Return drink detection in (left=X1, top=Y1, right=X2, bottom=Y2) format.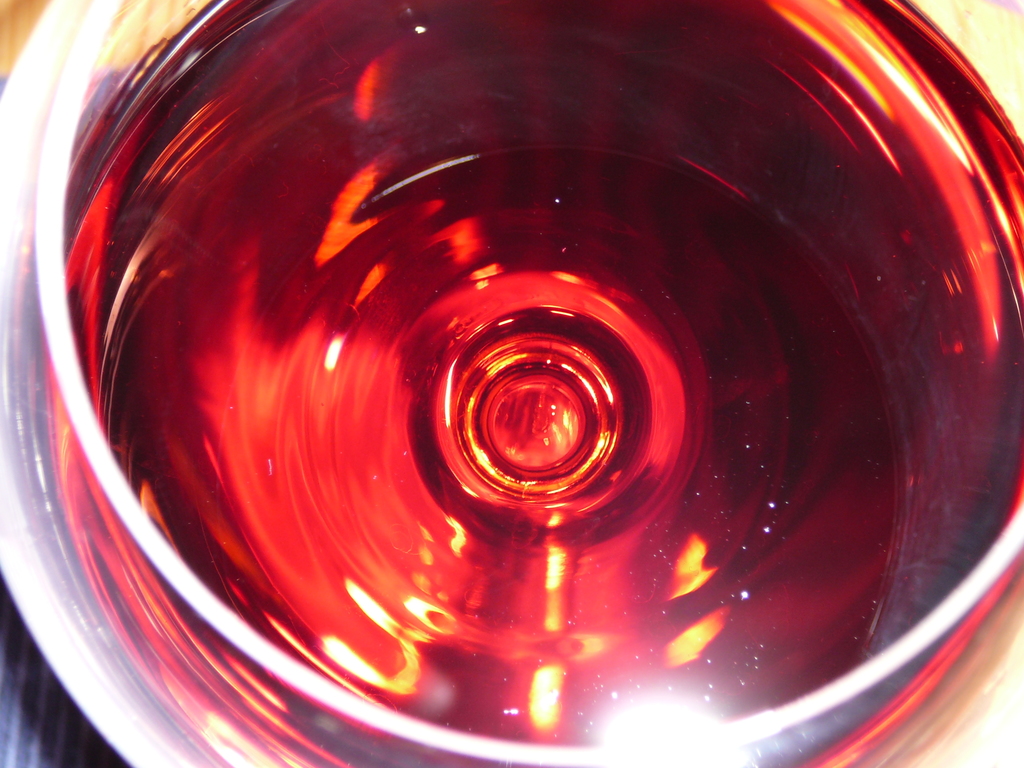
(left=0, top=0, right=1023, bottom=767).
